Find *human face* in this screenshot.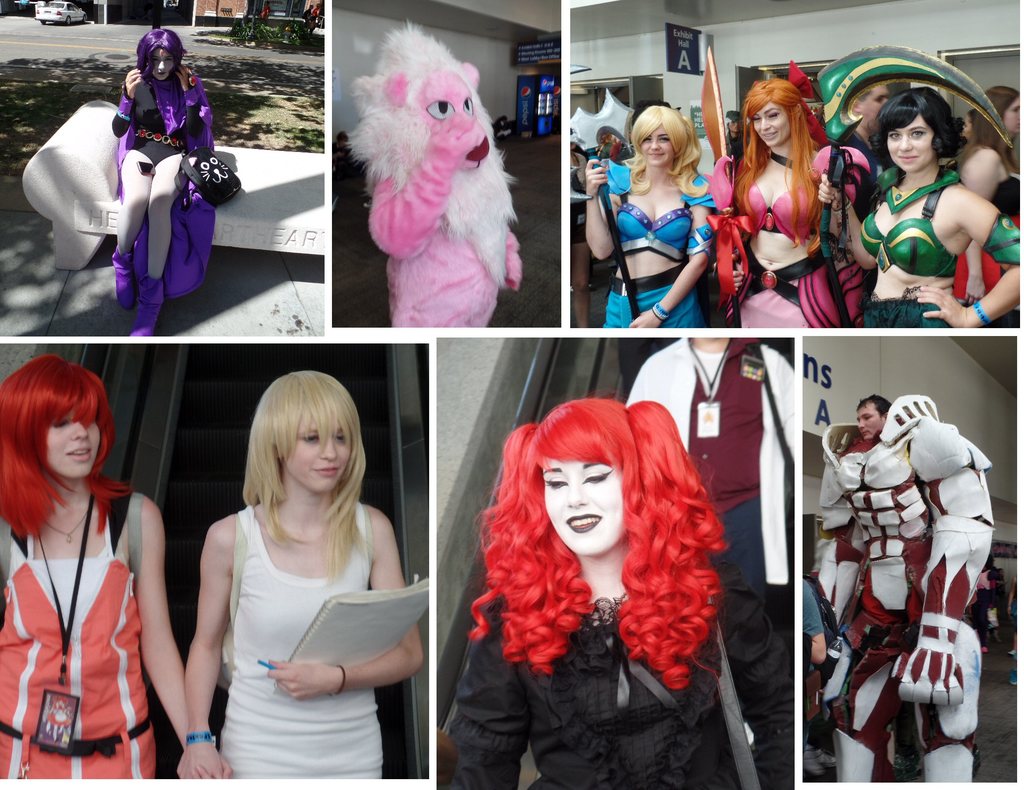
The bounding box for *human face* is 886,114,935,174.
